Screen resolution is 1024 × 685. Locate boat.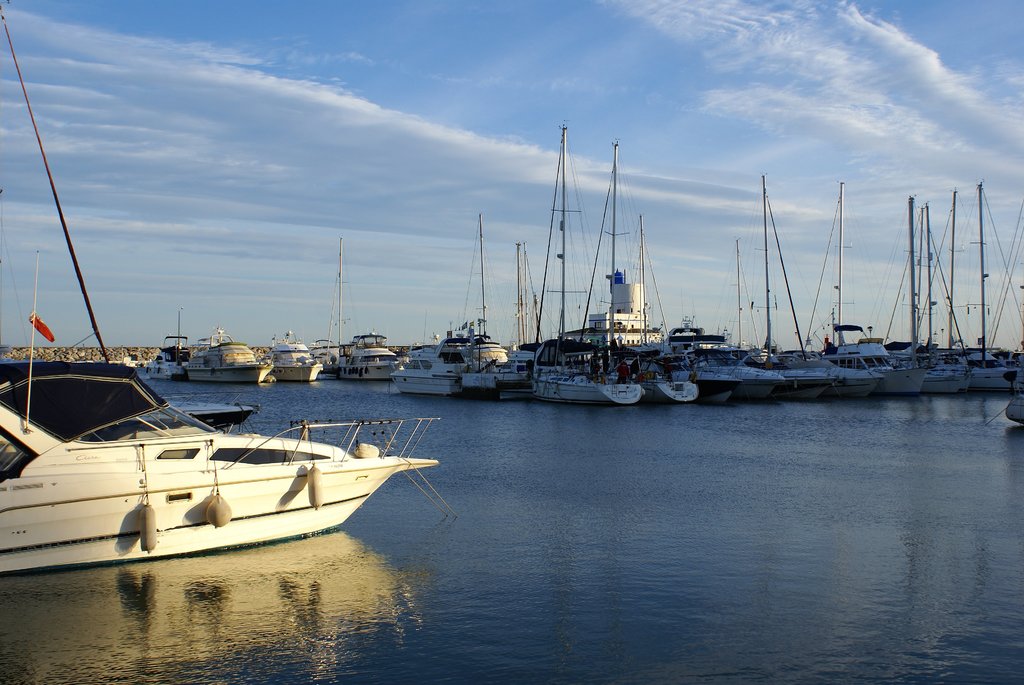
BBox(687, 240, 781, 398).
